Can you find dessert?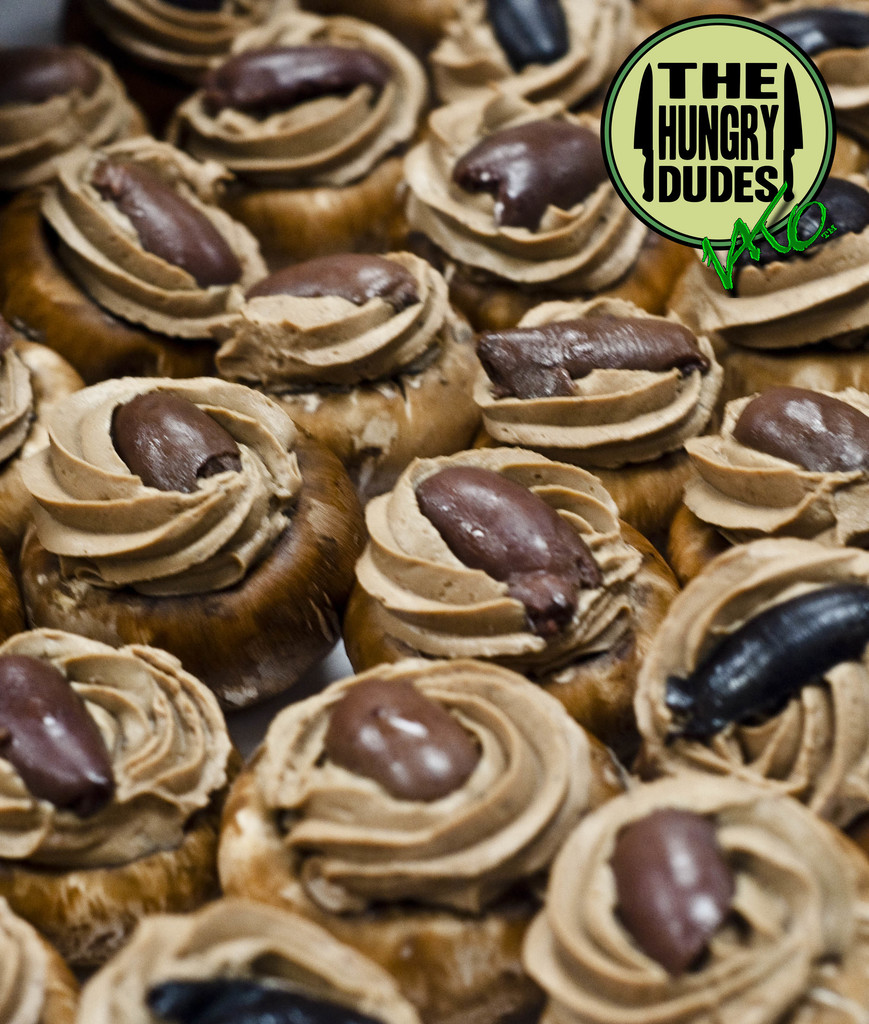
Yes, bounding box: [x1=435, y1=1, x2=648, y2=104].
